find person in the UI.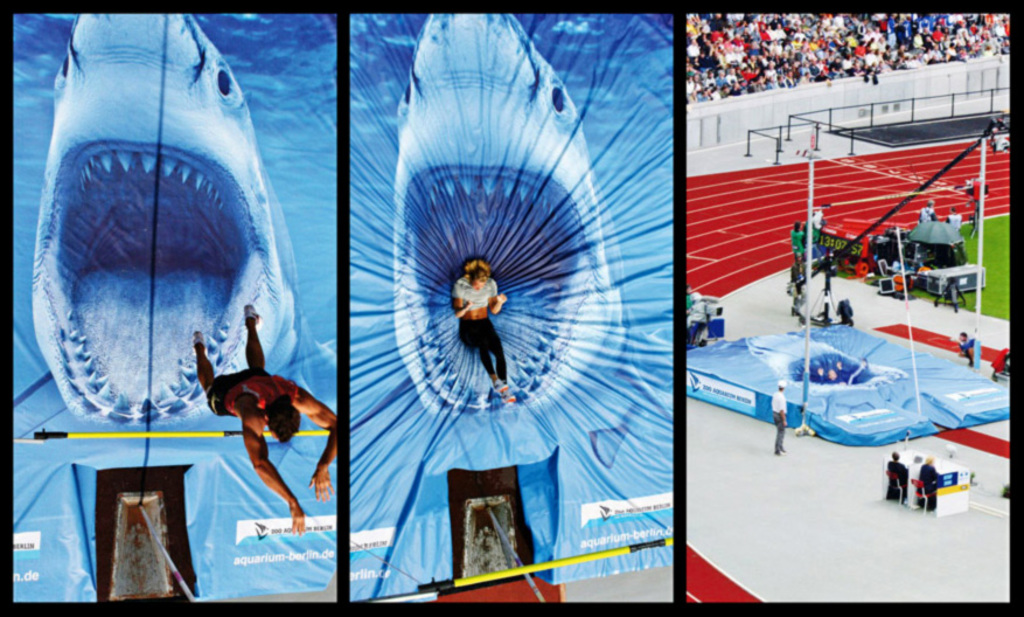
UI element at <bbox>917, 457, 939, 513</bbox>.
